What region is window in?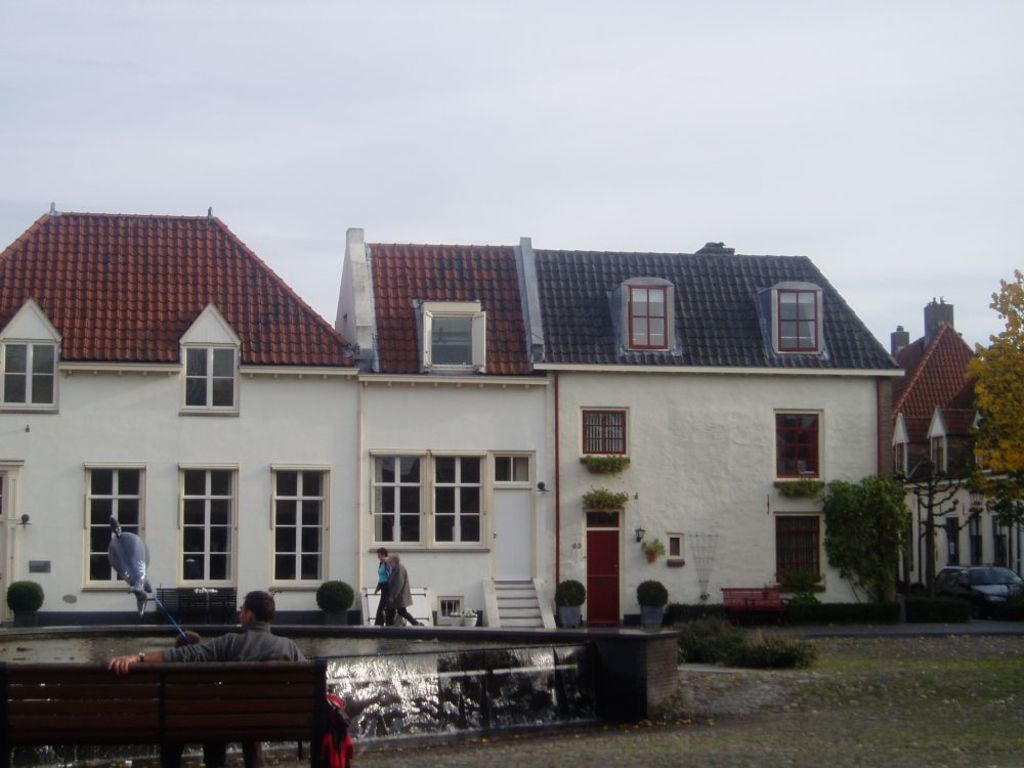
l=989, t=518, r=1011, b=568.
